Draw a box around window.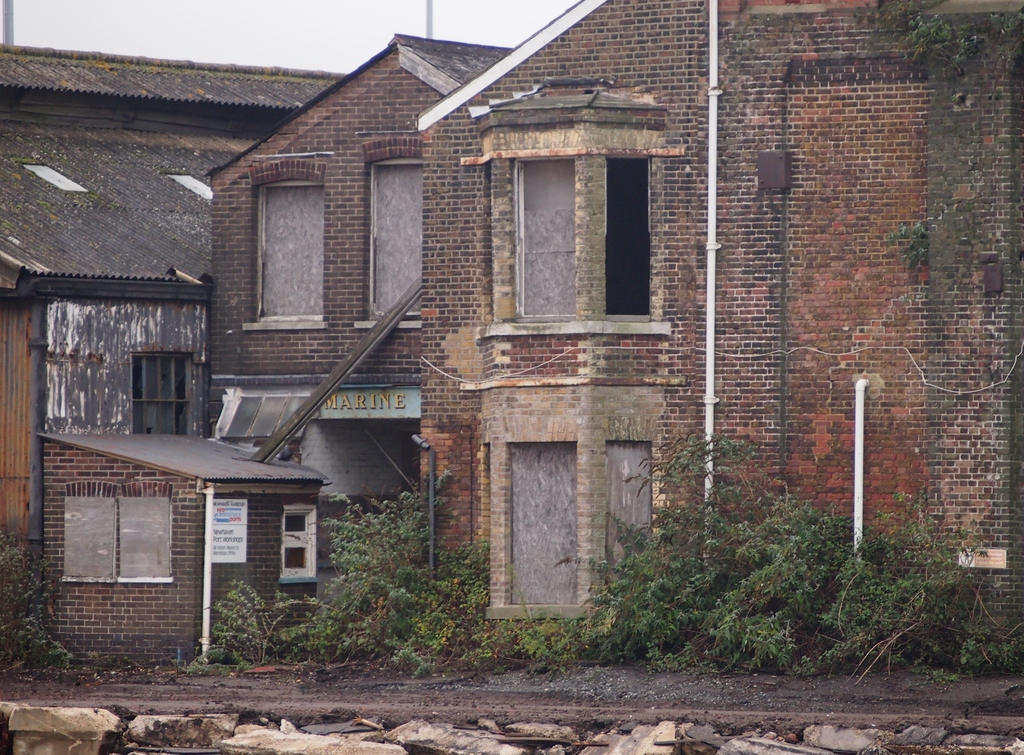
(x1=604, y1=441, x2=652, y2=588).
